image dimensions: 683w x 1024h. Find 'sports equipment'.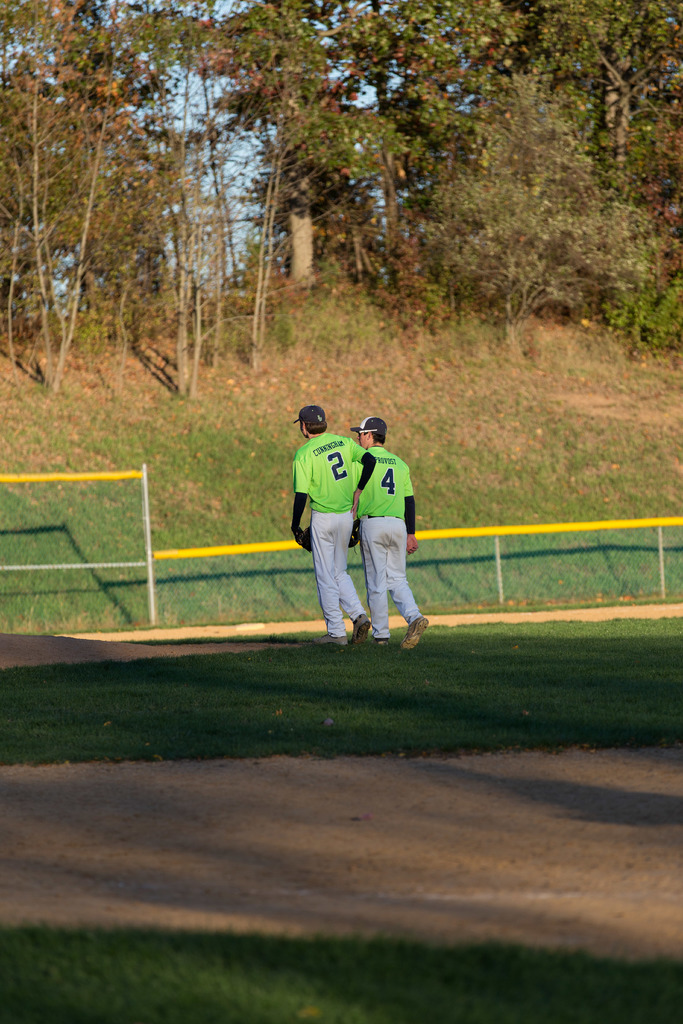
BBox(350, 521, 363, 554).
